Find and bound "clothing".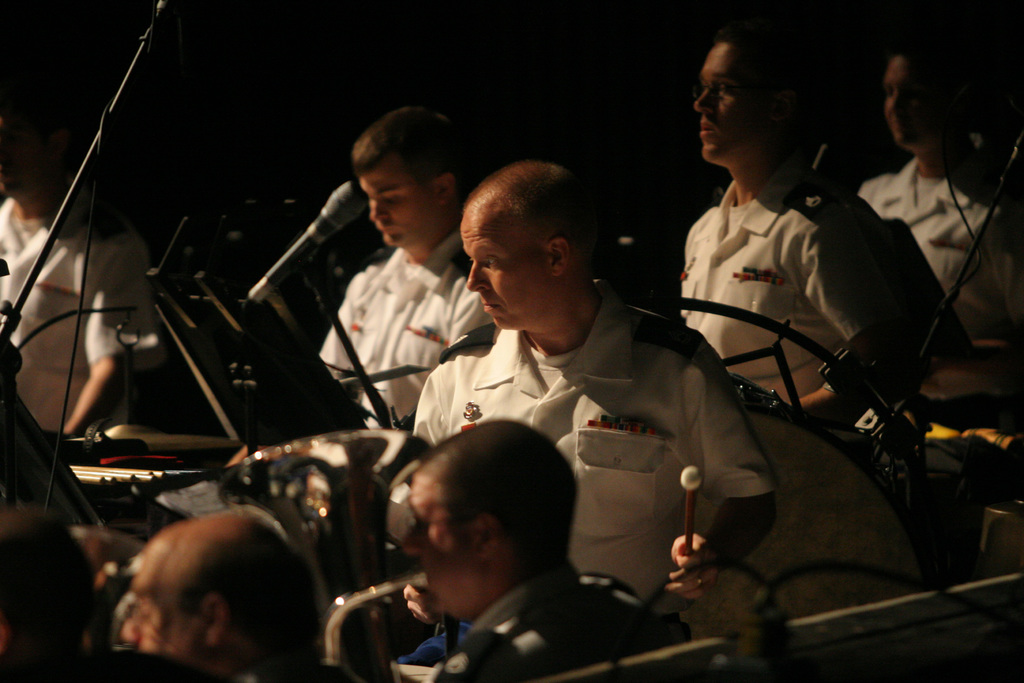
Bound: select_region(308, 243, 500, 429).
